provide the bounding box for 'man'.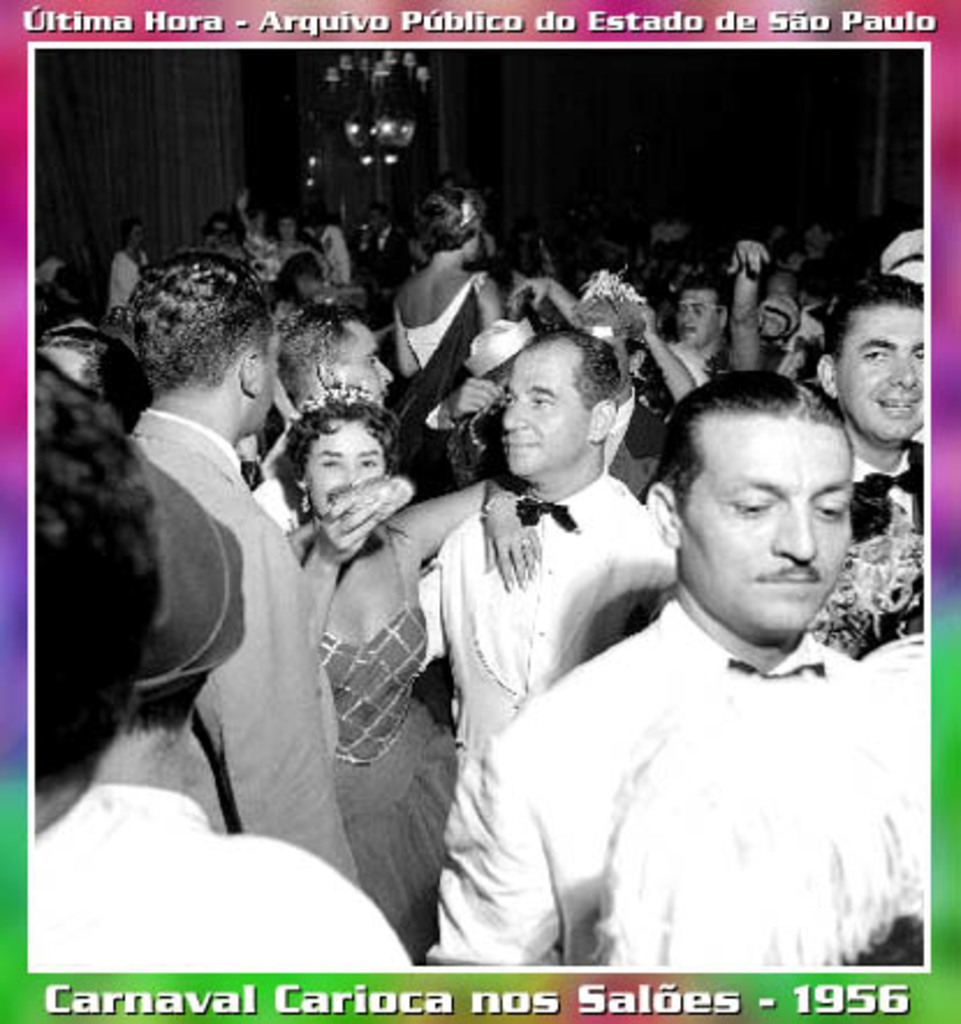
(433,361,922,961).
